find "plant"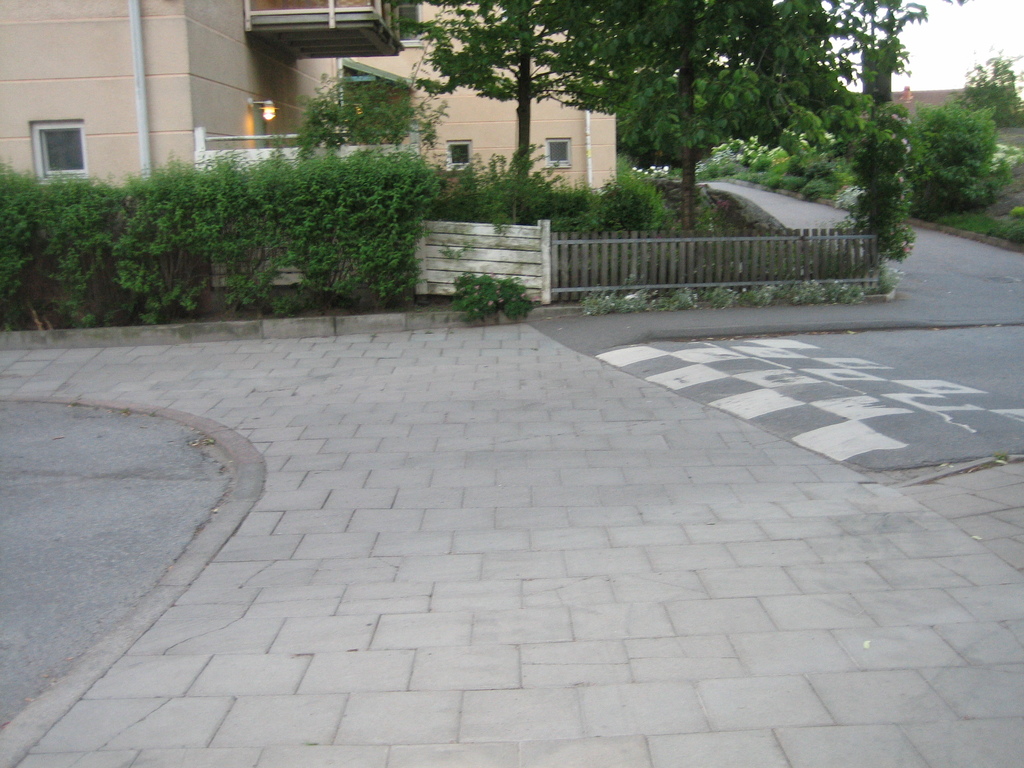
box=[904, 92, 1017, 220]
